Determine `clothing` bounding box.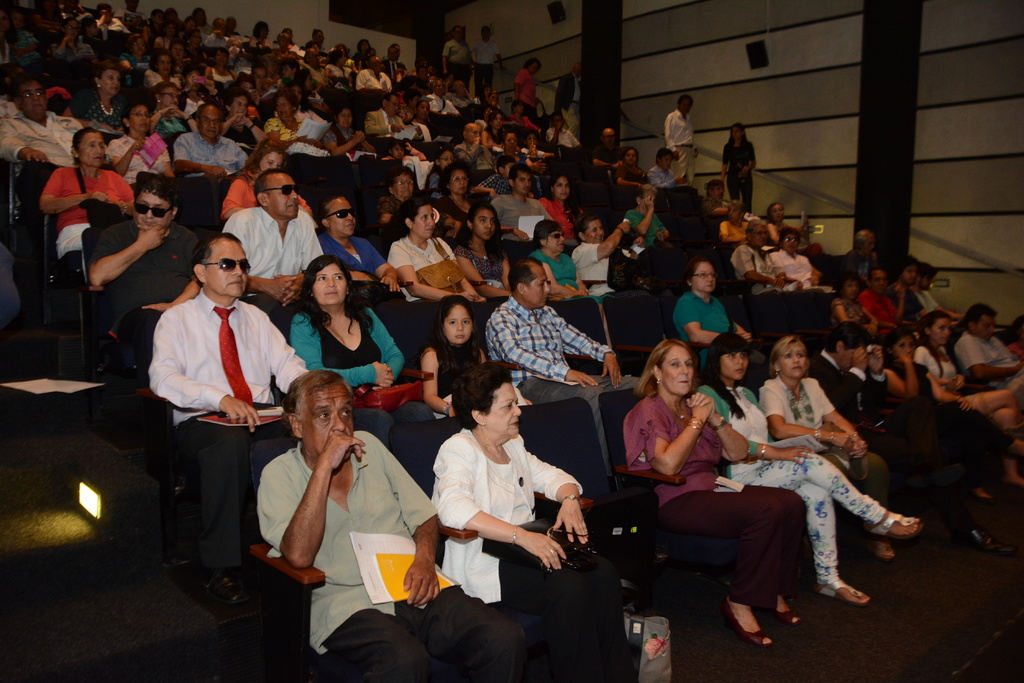
Determined: {"left": 102, "top": 135, "right": 173, "bottom": 181}.
